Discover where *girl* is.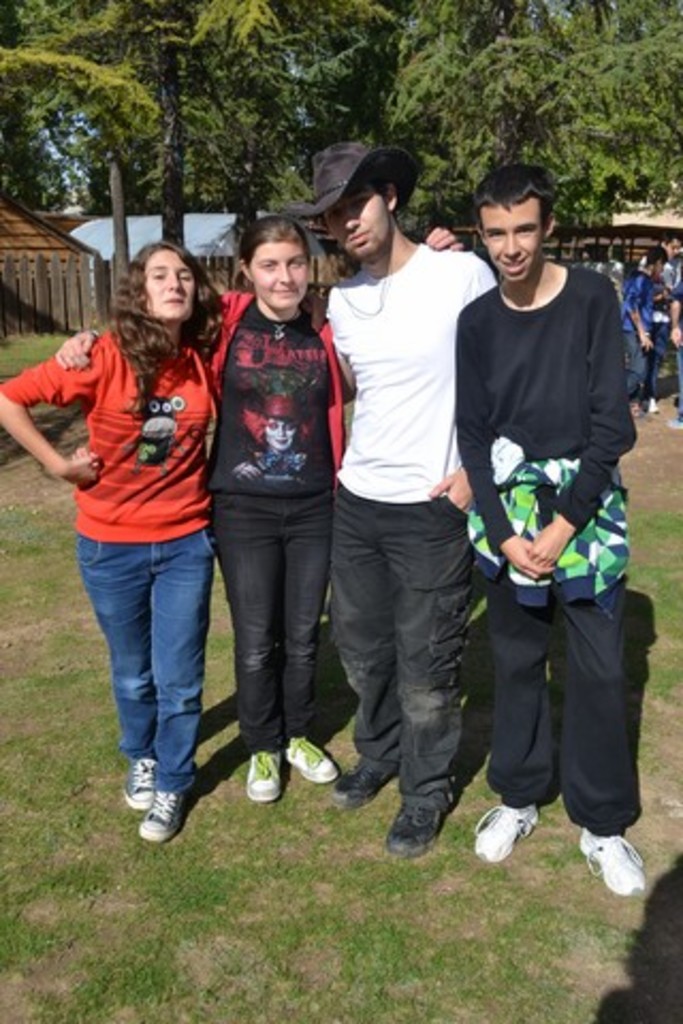
Discovered at {"x1": 198, "y1": 213, "x2": 335, "y2": 798}.
